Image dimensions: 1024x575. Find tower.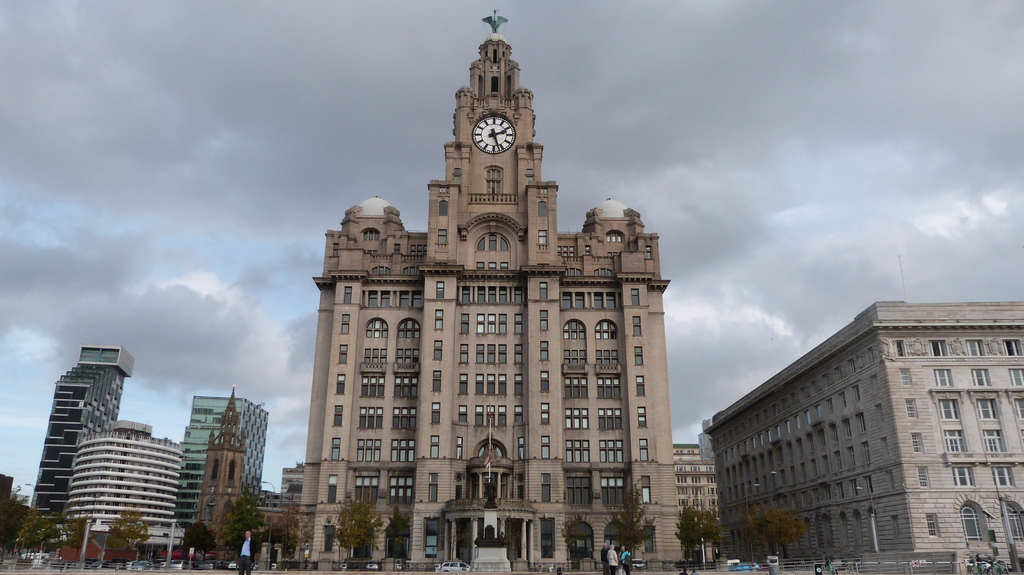
[left=25, top=347, right=137, bottom=521].
